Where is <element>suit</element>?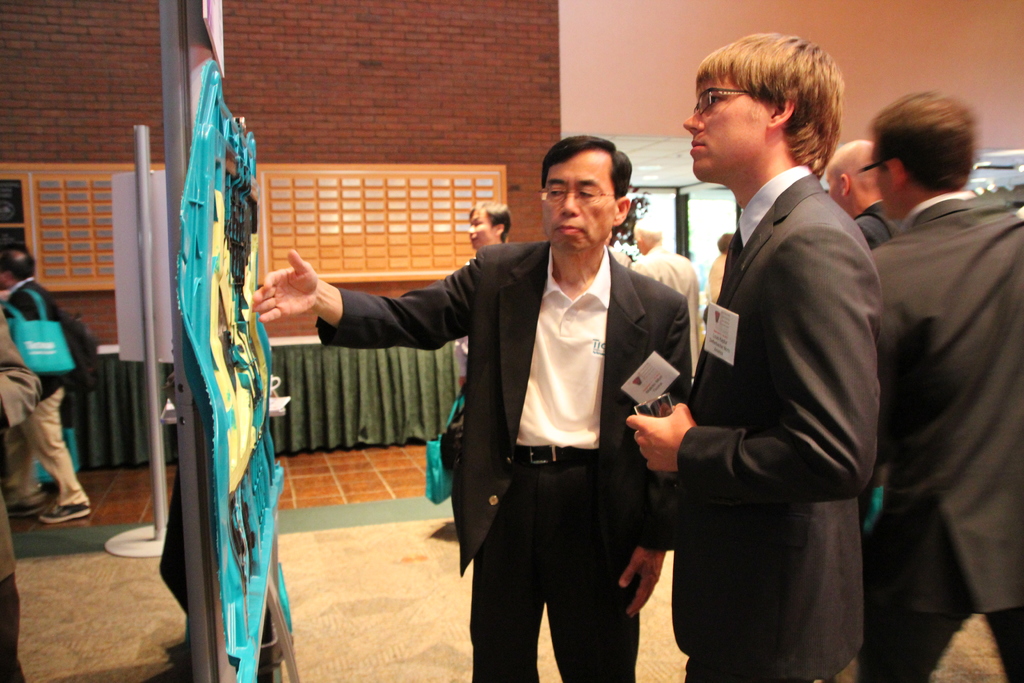
4:278:92:502.
